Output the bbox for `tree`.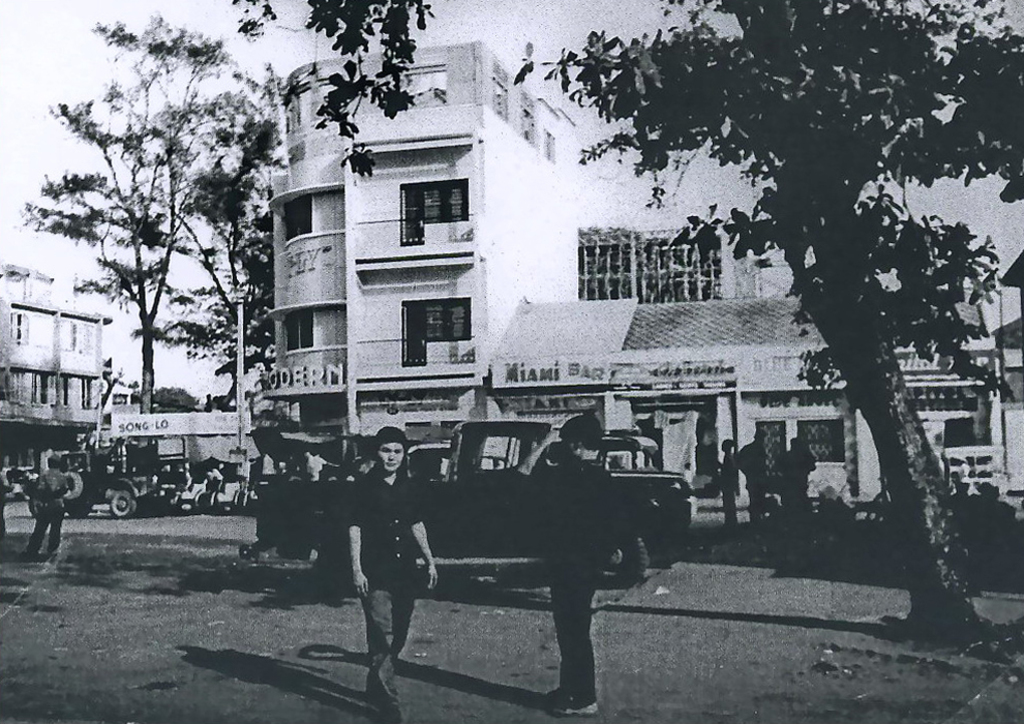
Rect(97, 361, 140, 410).
